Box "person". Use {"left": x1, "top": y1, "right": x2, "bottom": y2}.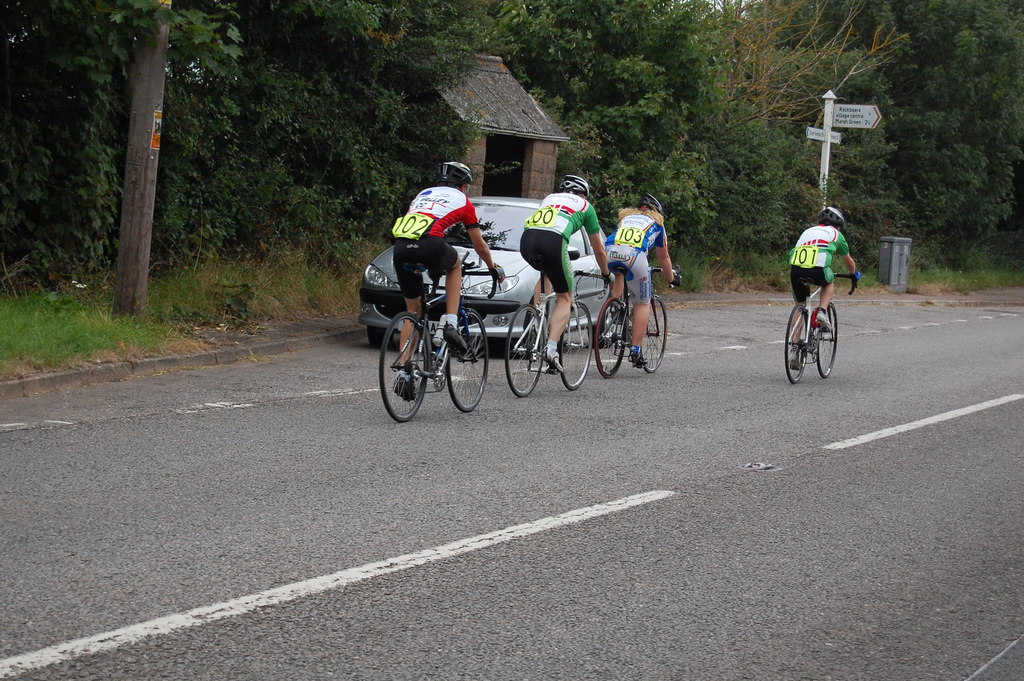
{"left": 788, "top": 206, "right": 866, "bottom": 374}.
